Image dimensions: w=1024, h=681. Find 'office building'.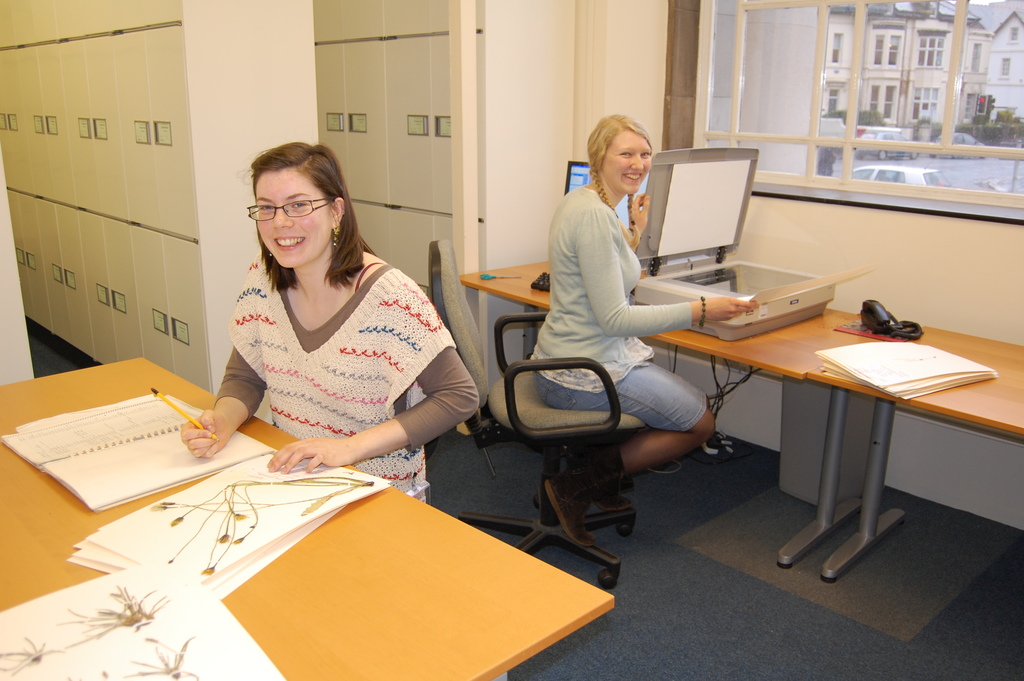
left=113, top=0, right=1023, bottom=641.
